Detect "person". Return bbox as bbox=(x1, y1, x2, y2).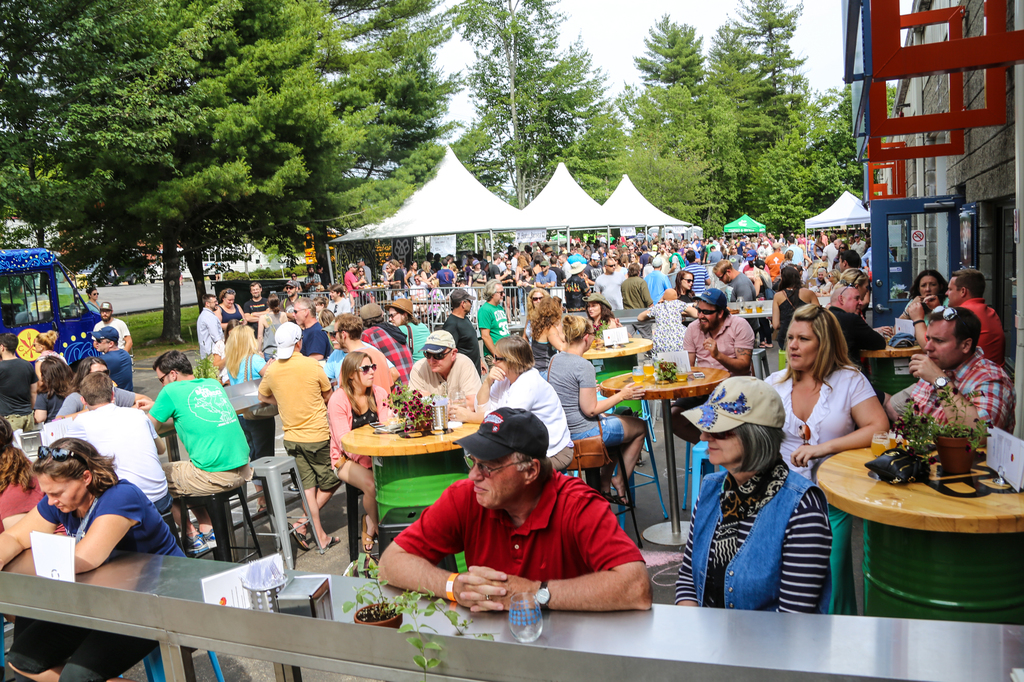
bbox=(376, 408, 656, 611).
